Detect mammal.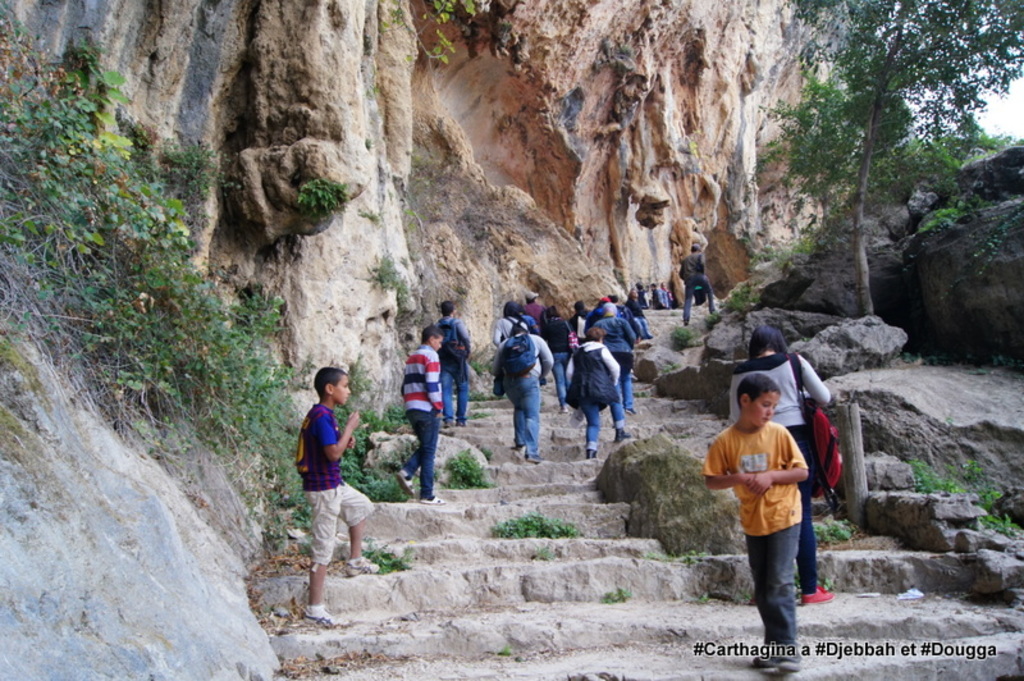
Detected at 396 324 445 504.
